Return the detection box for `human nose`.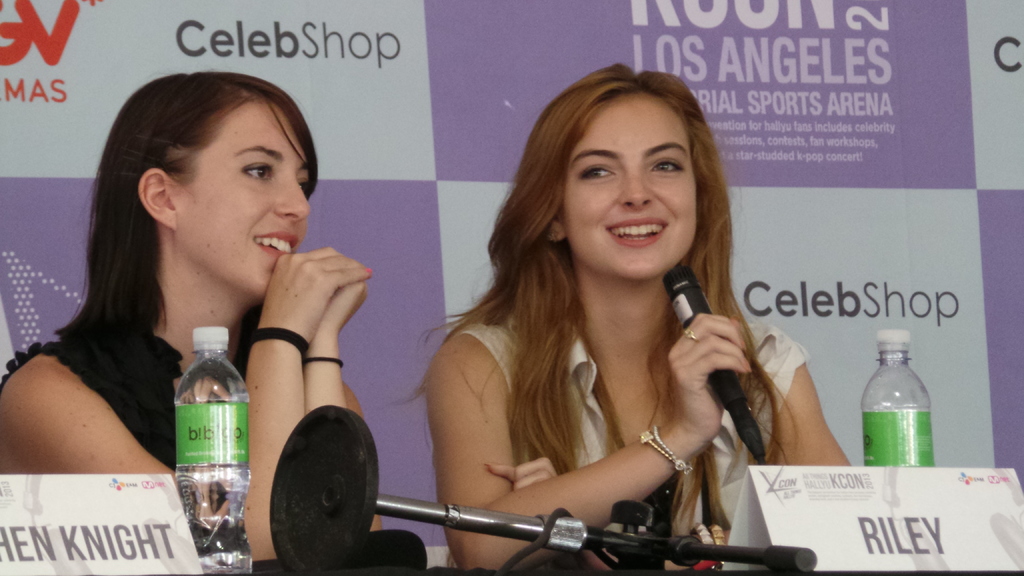
l=273, t=173, r=311, b=225.
